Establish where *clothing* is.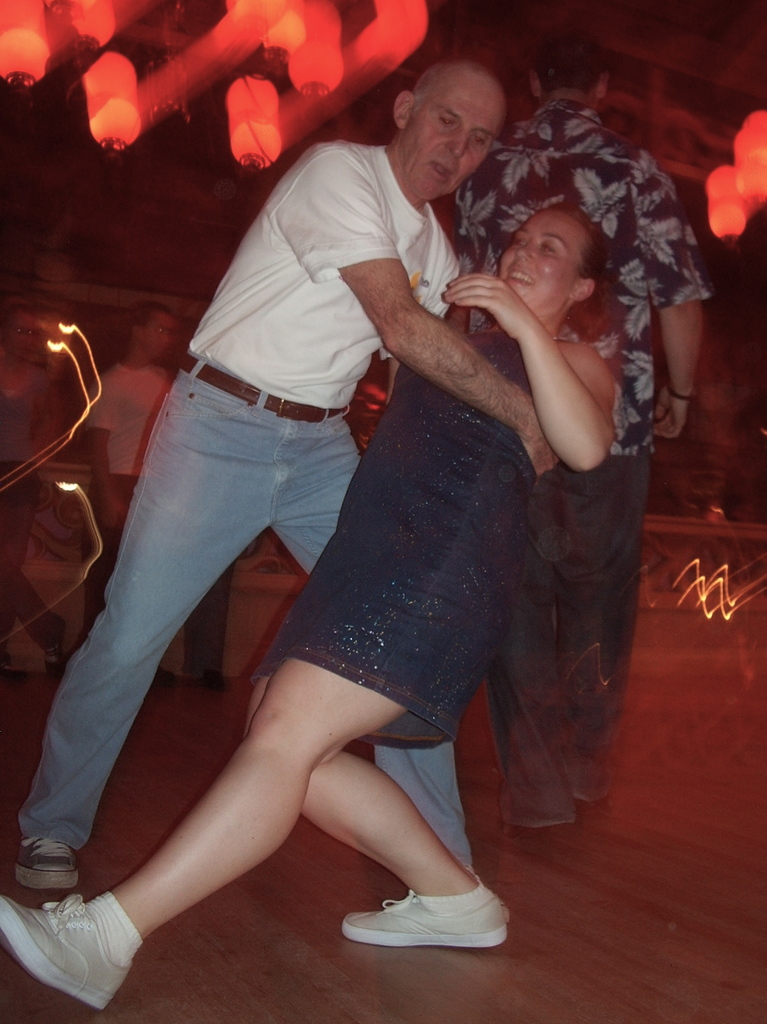
Established at rect(190, 138, 459, 404).
